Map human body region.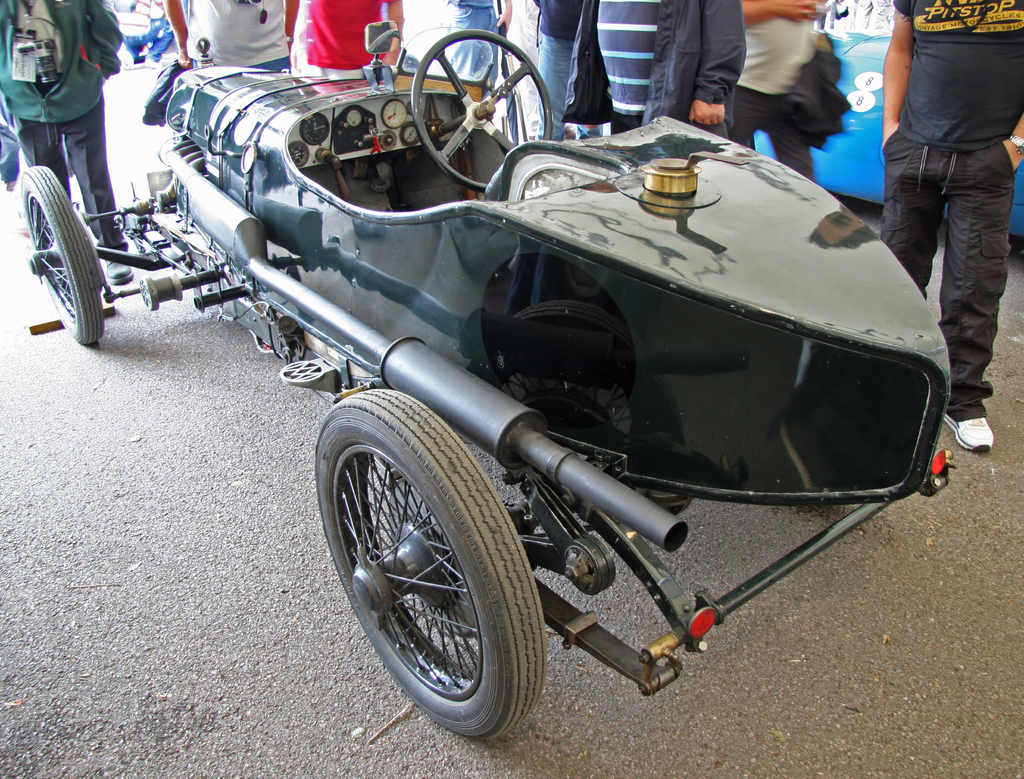
Mapped to <box>733,0,845,183</box>.
